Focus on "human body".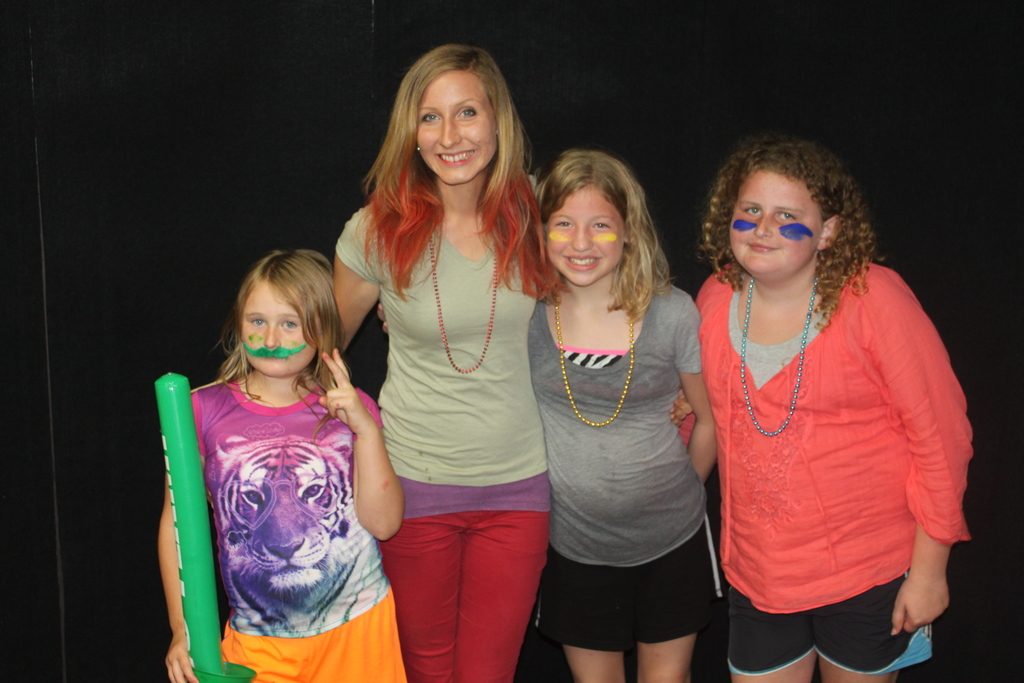
Focused at (156,250,408,682).
